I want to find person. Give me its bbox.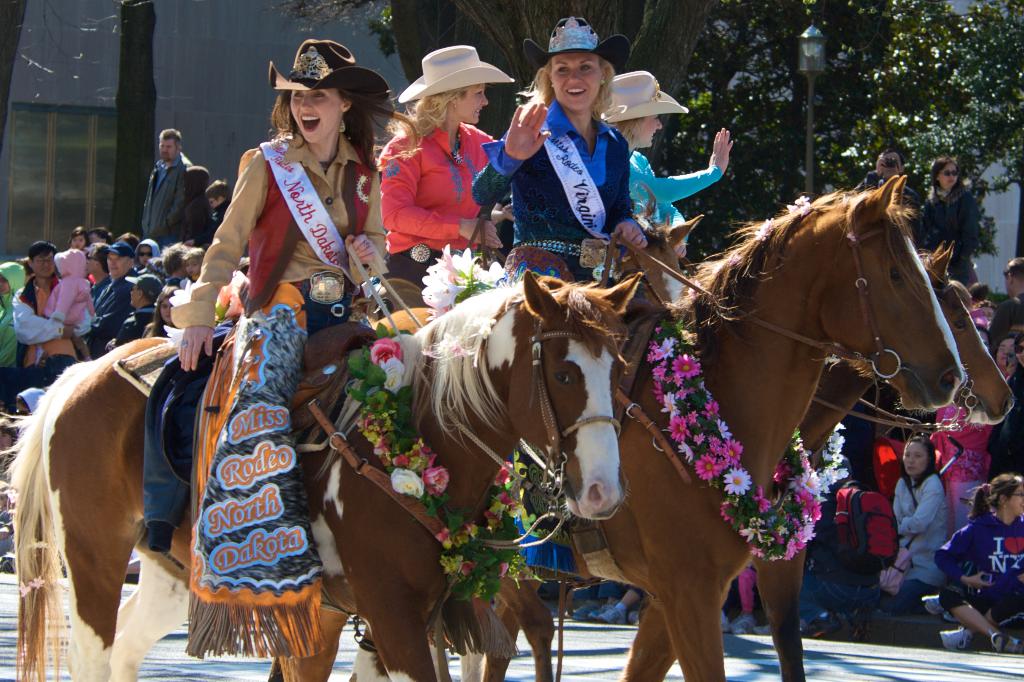
box(202, 177, 232, 232).
